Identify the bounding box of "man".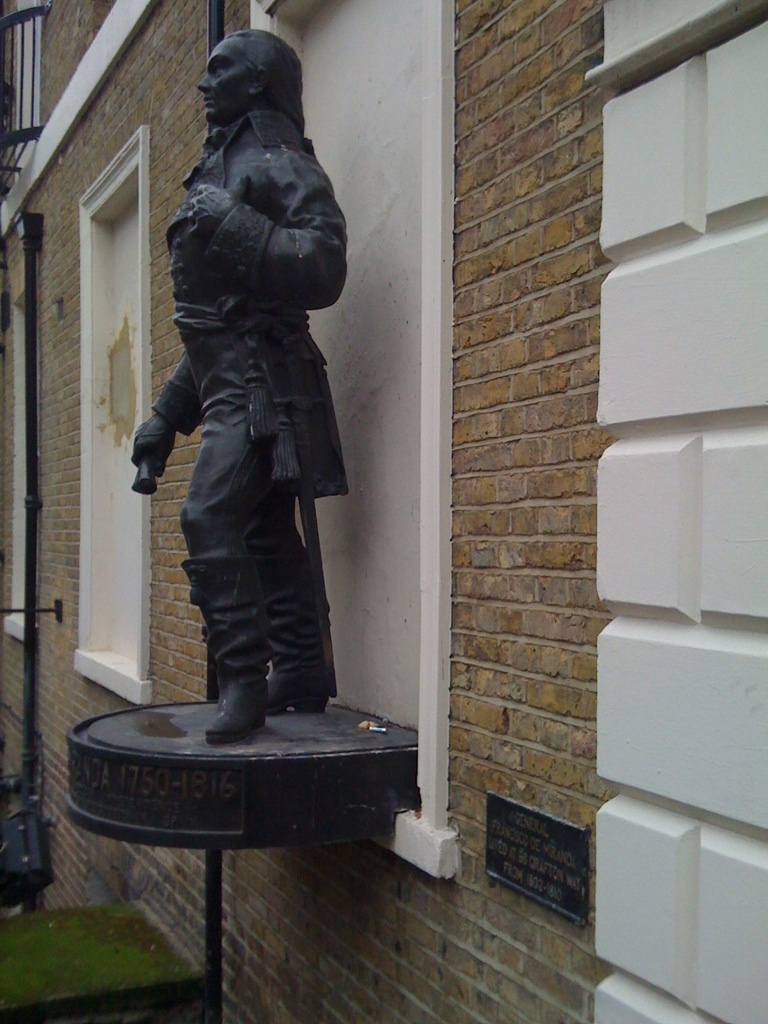
[left=85, top=62, right=342, bottom=760].
